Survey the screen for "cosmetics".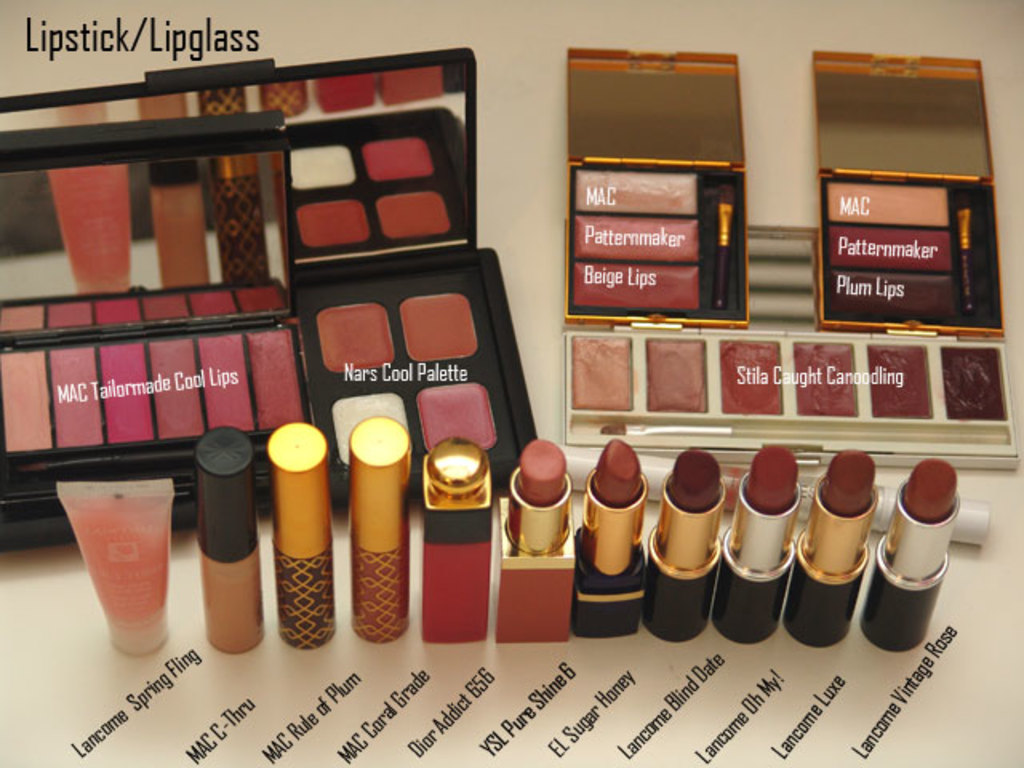
Survey found: x1=819, y1=53, x2=1010, y2=339.
